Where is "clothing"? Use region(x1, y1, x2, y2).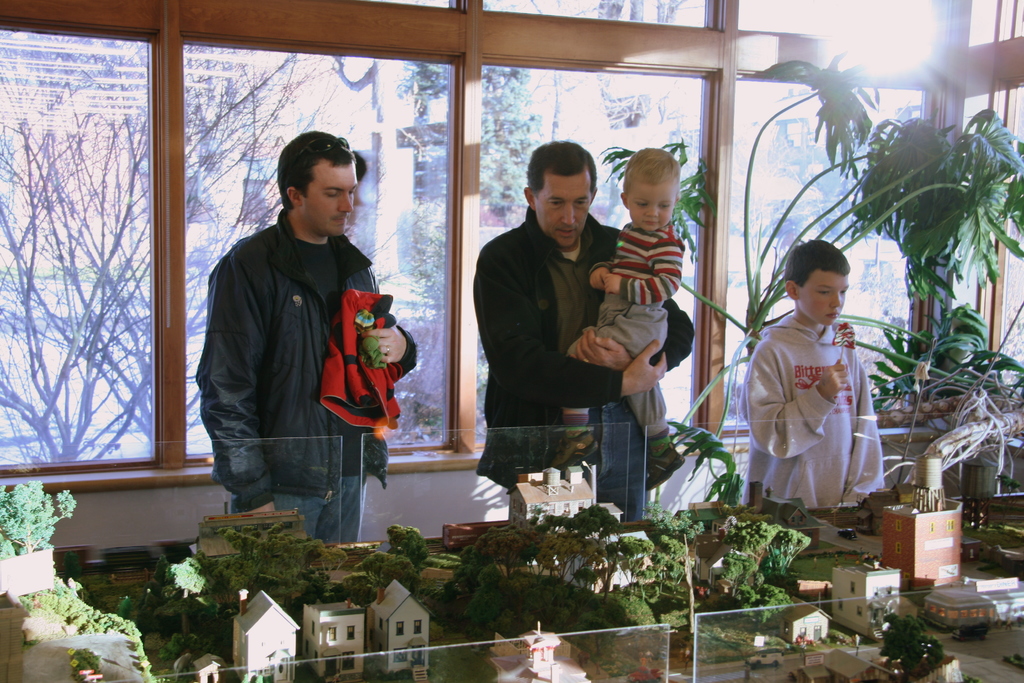
region(465, 205, 705, 538).
